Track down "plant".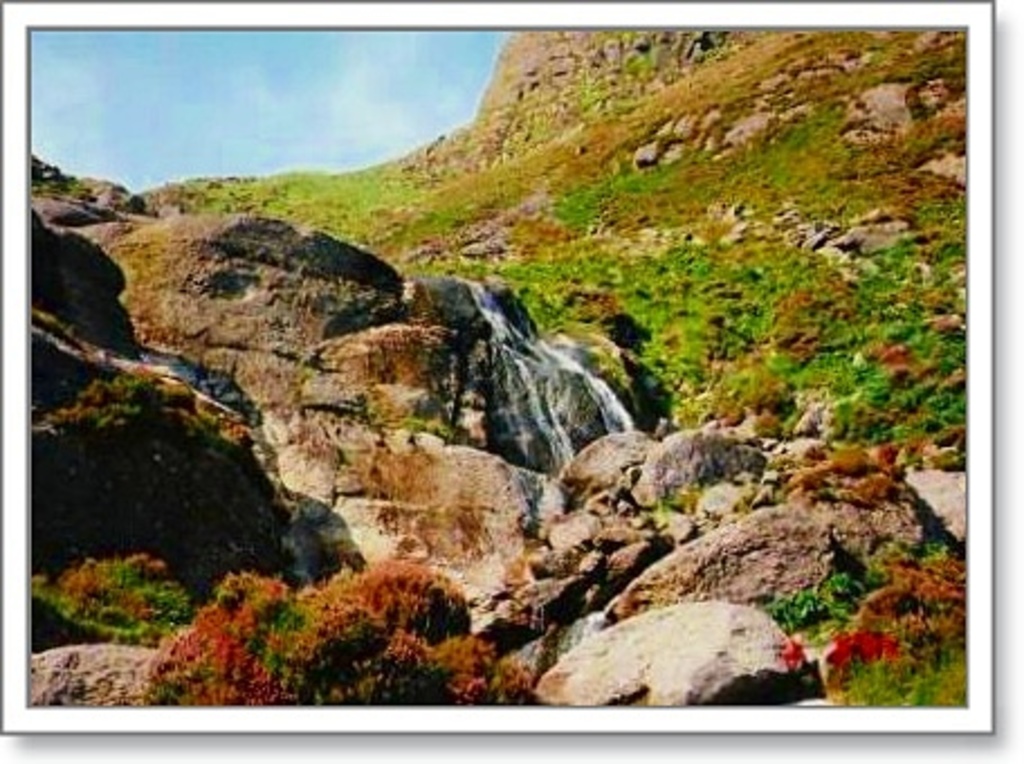
Tracked to 146:569:521:703.
